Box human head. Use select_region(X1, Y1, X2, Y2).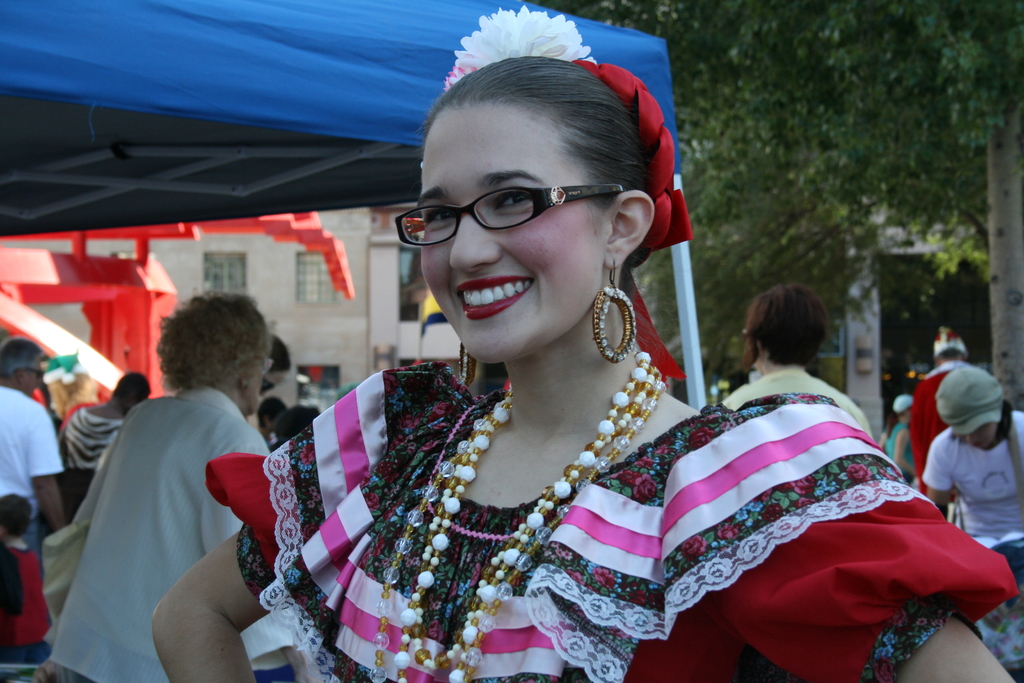
select_region(154, 290, 275, 418).
